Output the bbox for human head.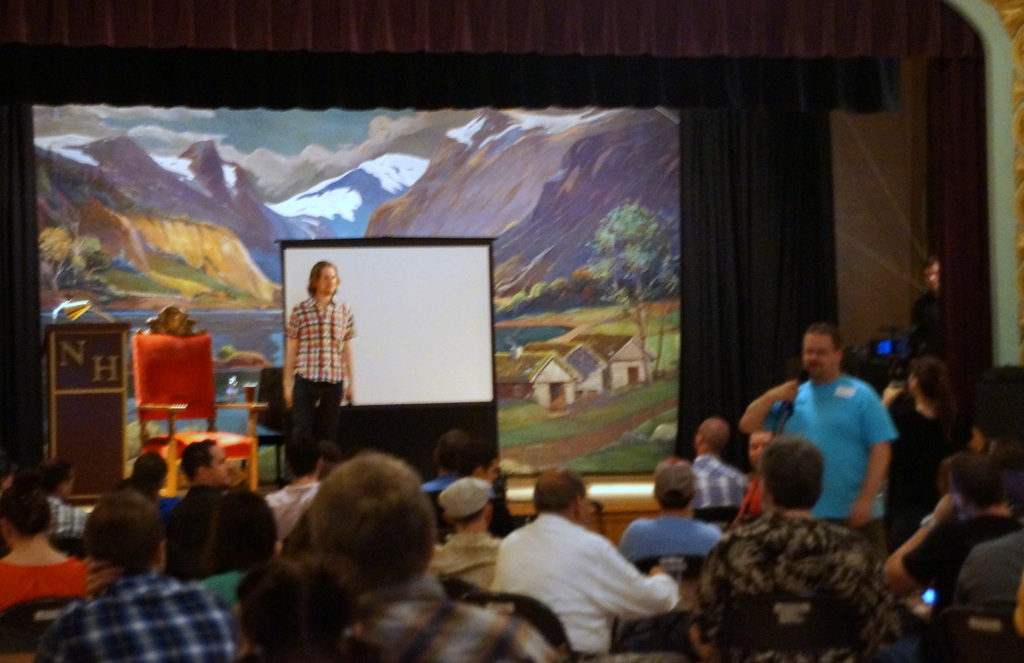
(949,449,1008,518).
